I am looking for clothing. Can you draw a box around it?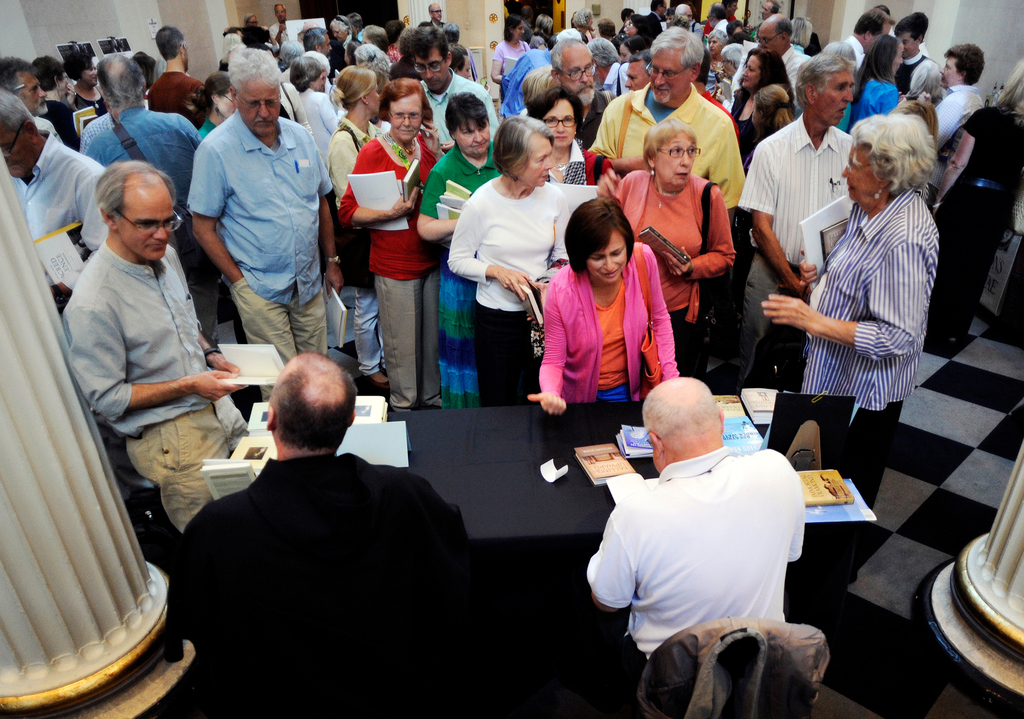
Sure, the bounding box is box(280, 85, 310, 124).
